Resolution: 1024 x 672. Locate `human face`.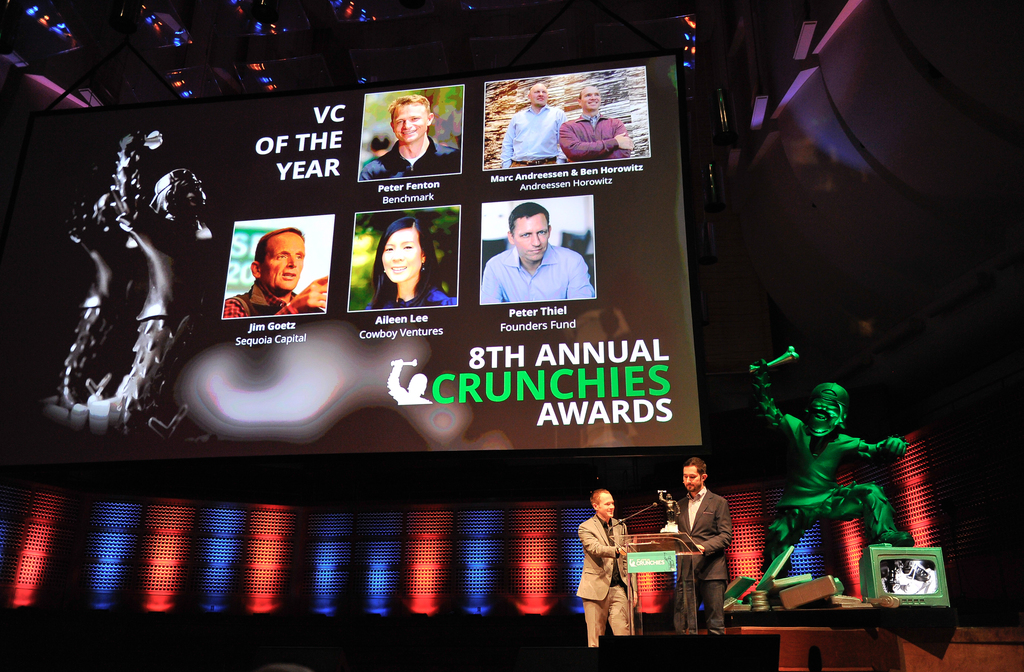
box(237, 220, 310, 292).
